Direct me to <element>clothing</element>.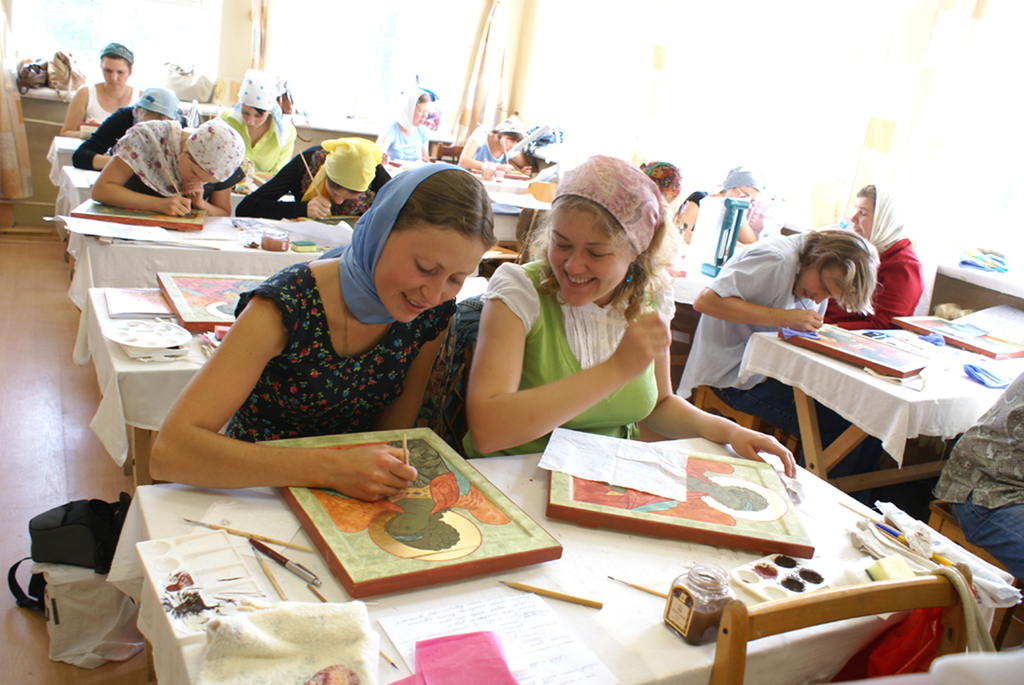
Direction: (left=222, top=111, right=303, bottom=184).
